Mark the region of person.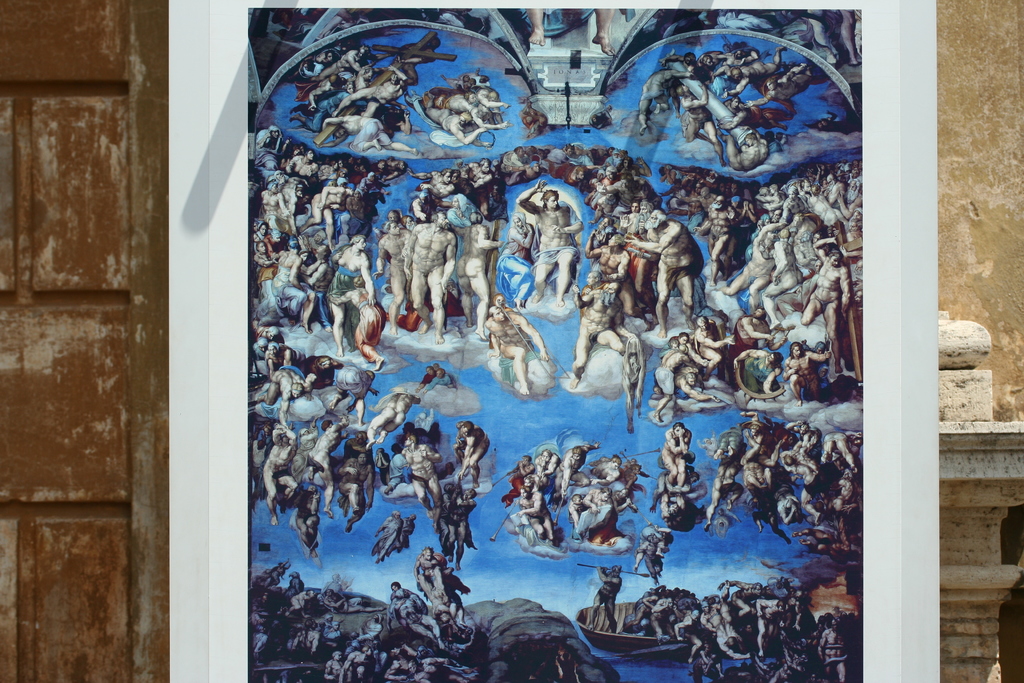
Region: Rect(316, 43, 381, 81).
